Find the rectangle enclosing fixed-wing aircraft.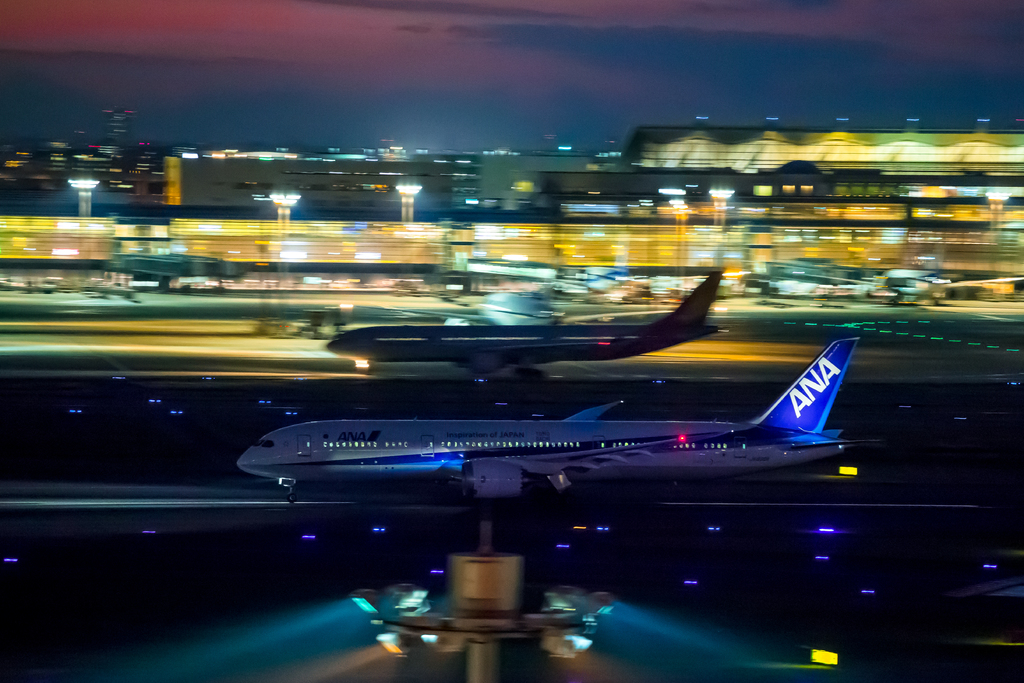
l=241, t=337, r=879, b=504.
